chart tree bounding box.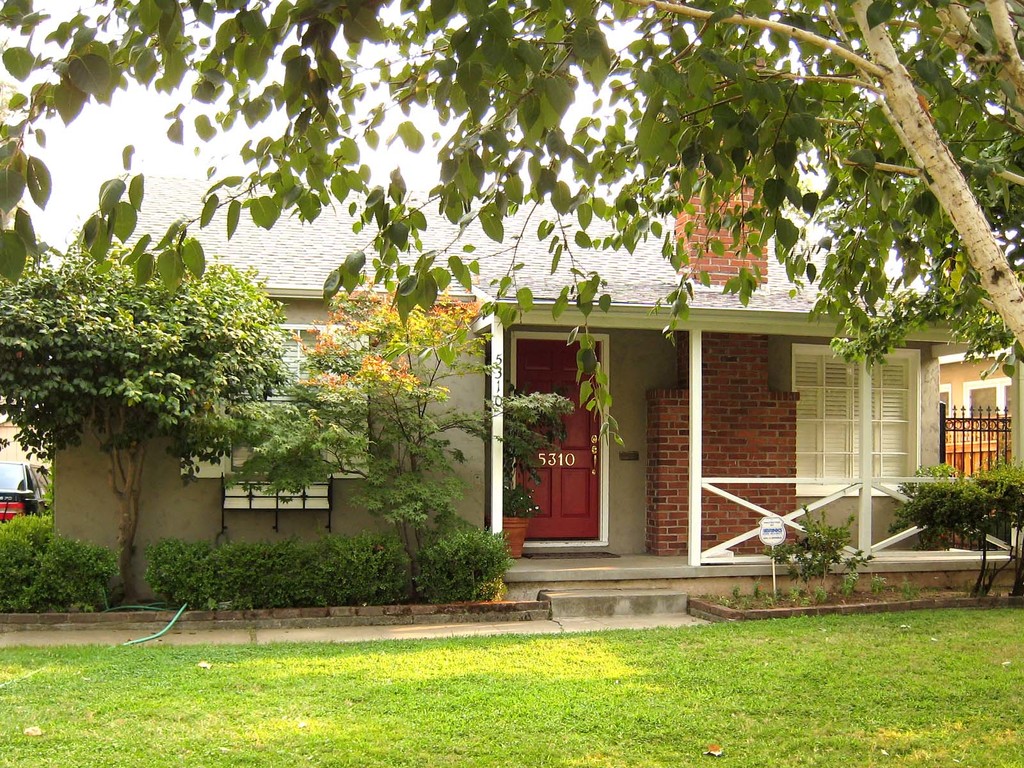
Charted: box=[18, 175, 326, 593].
